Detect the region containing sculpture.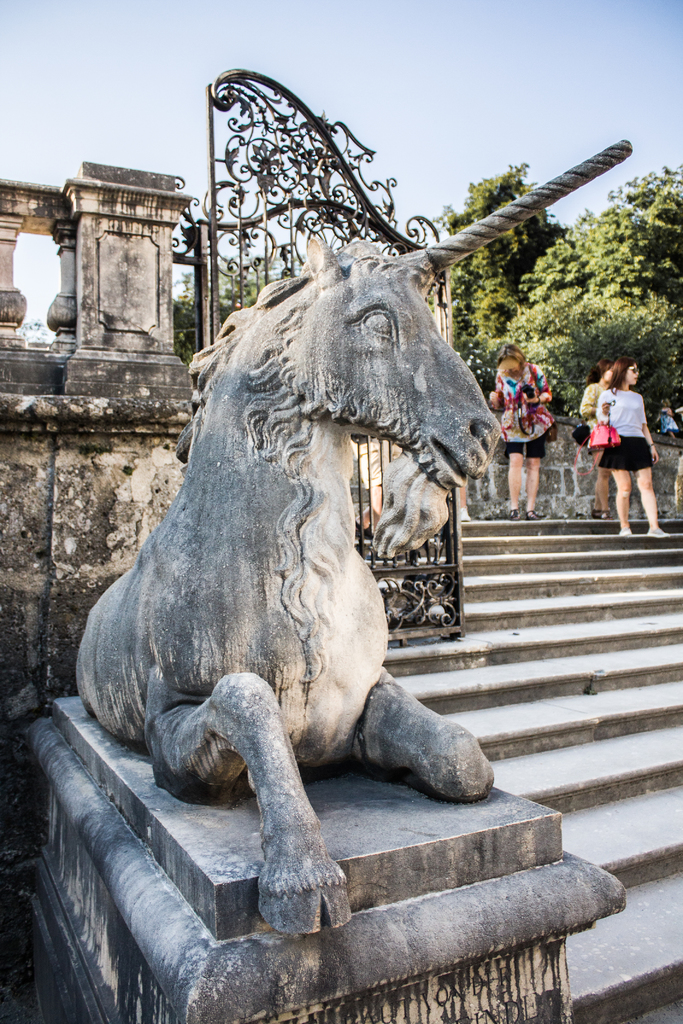
[82,117,577,945].
